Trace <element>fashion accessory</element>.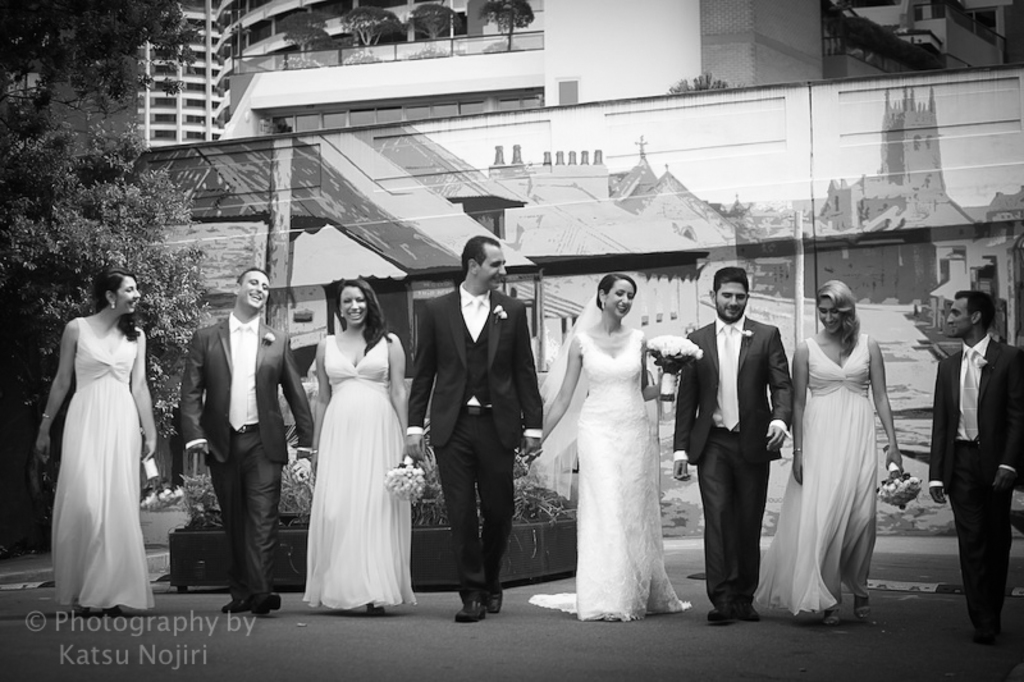
Traced to 470,299,477,343.
